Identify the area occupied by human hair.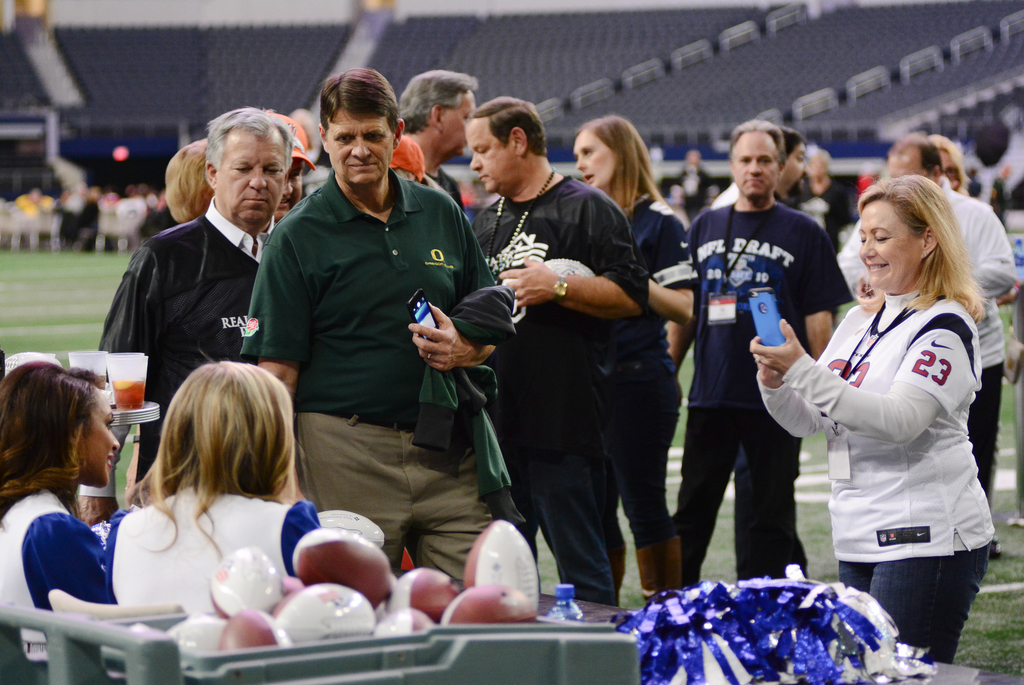
Area: x1=575, y1=109, x2=684, y2=229.
